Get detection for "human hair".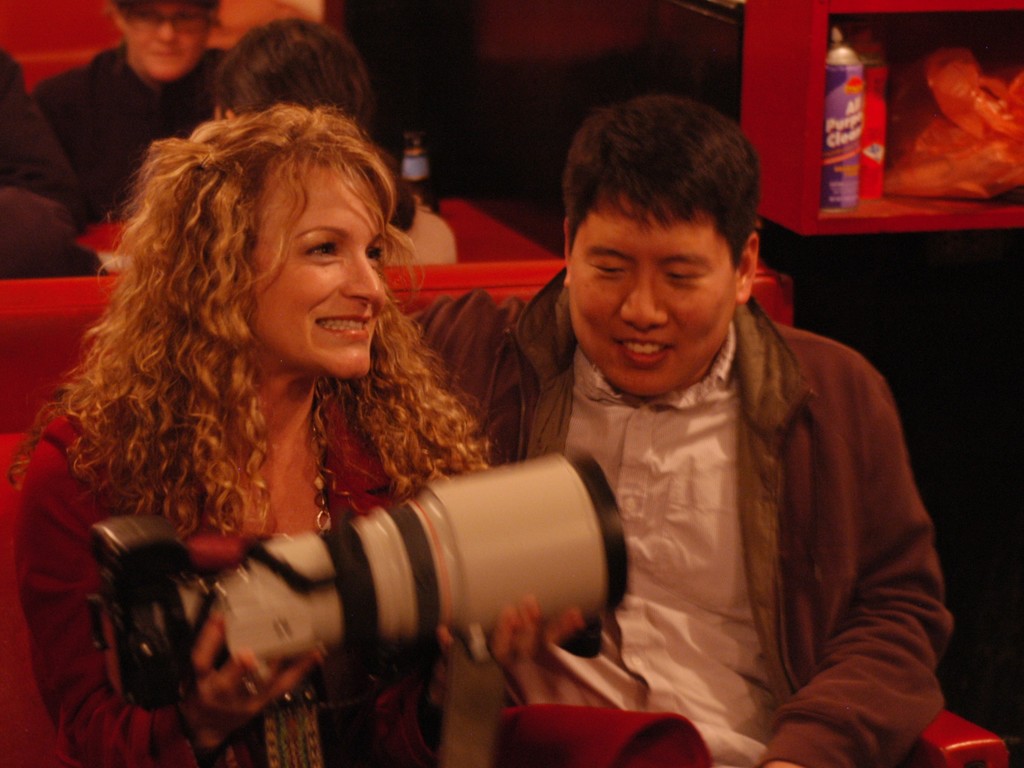
Detection: (x1=78, y1=95, x2=444, y2=602).
